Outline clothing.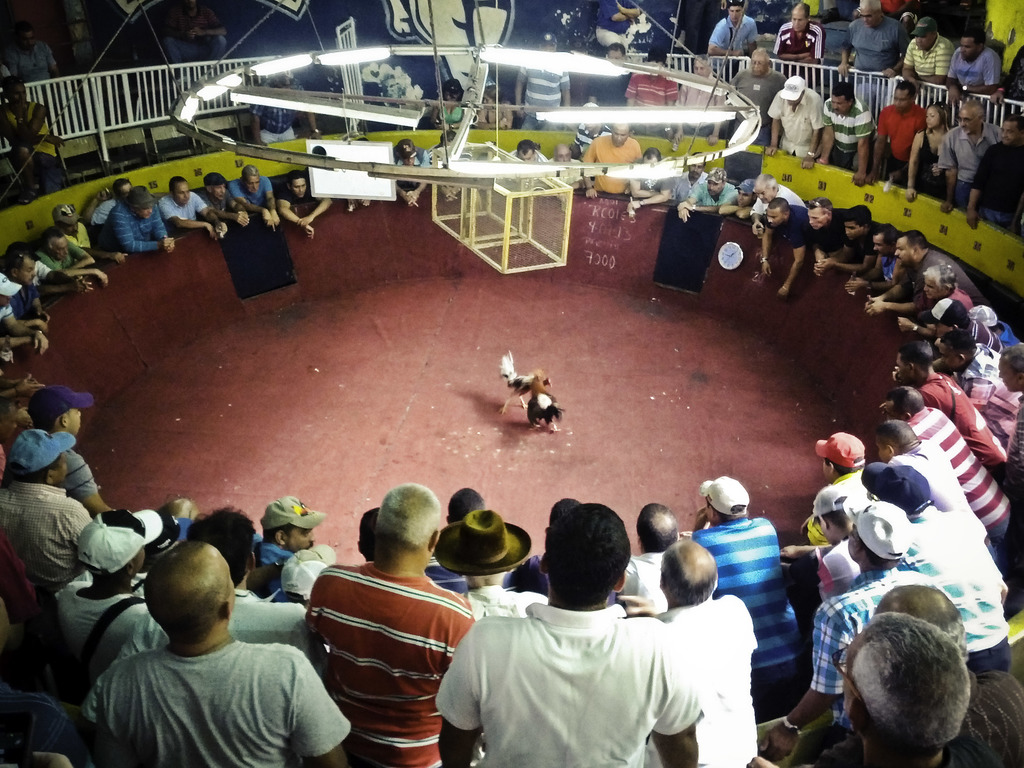
Outline: 817:220:844:248.
